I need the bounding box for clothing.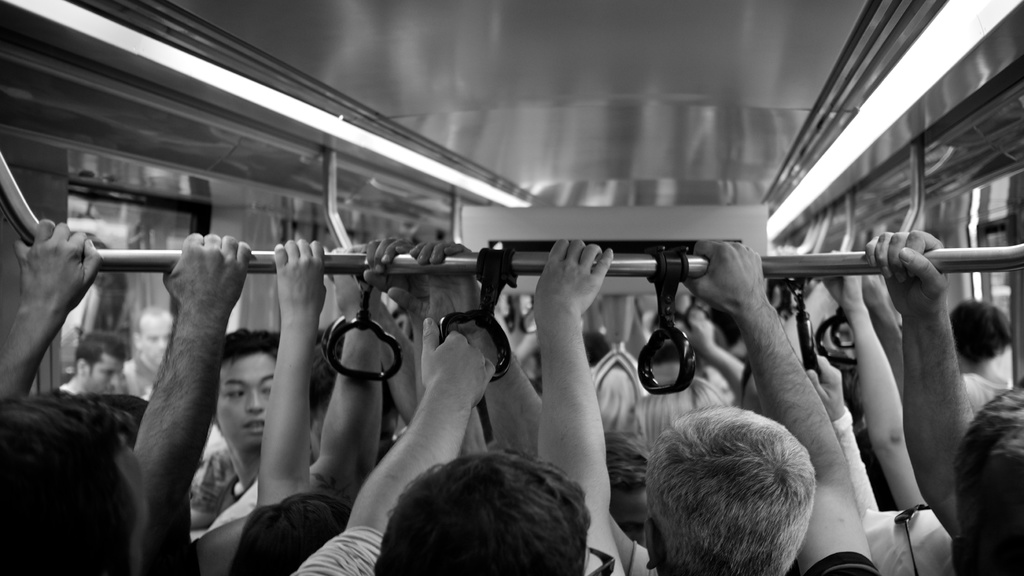
Here it is: [x1=835, y1=408, x2=950, y2=575].
